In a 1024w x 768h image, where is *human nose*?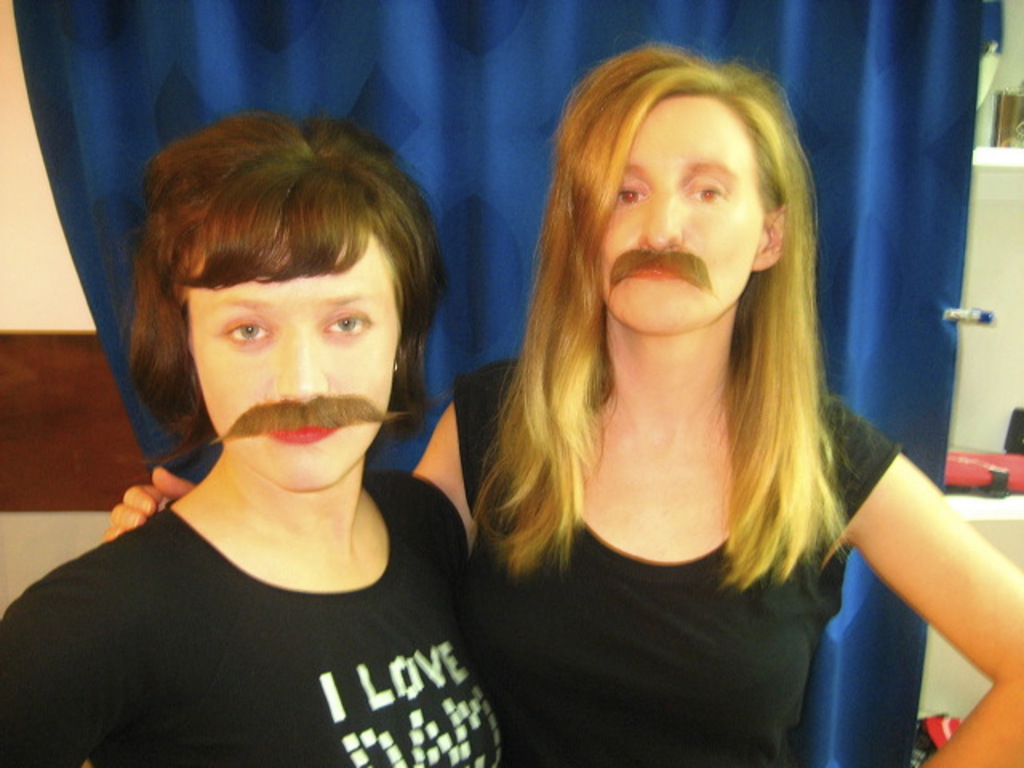
[635, 187, 686, 254].
